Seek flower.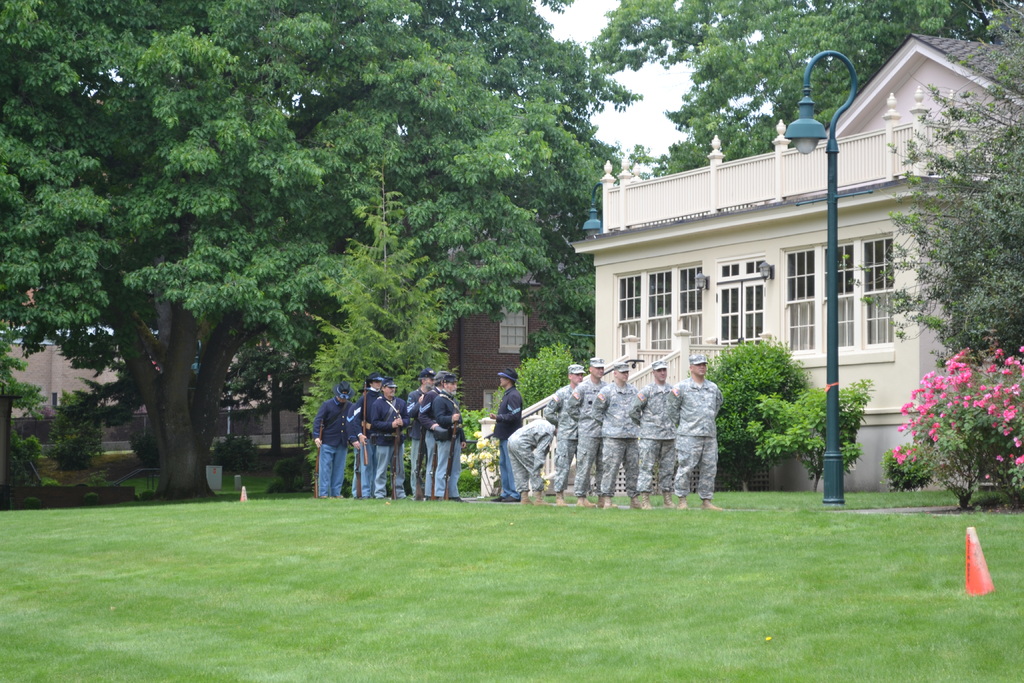
(left=984, top=472, right=989, bottom=479).
